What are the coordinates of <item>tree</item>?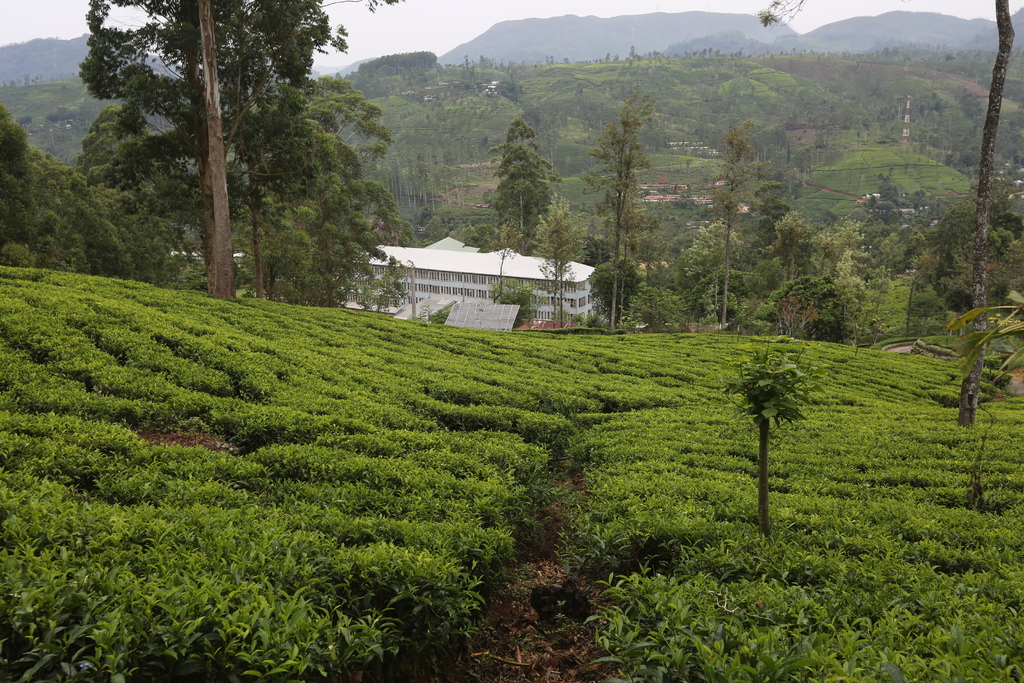
box(995, 194, 1021, 256).
